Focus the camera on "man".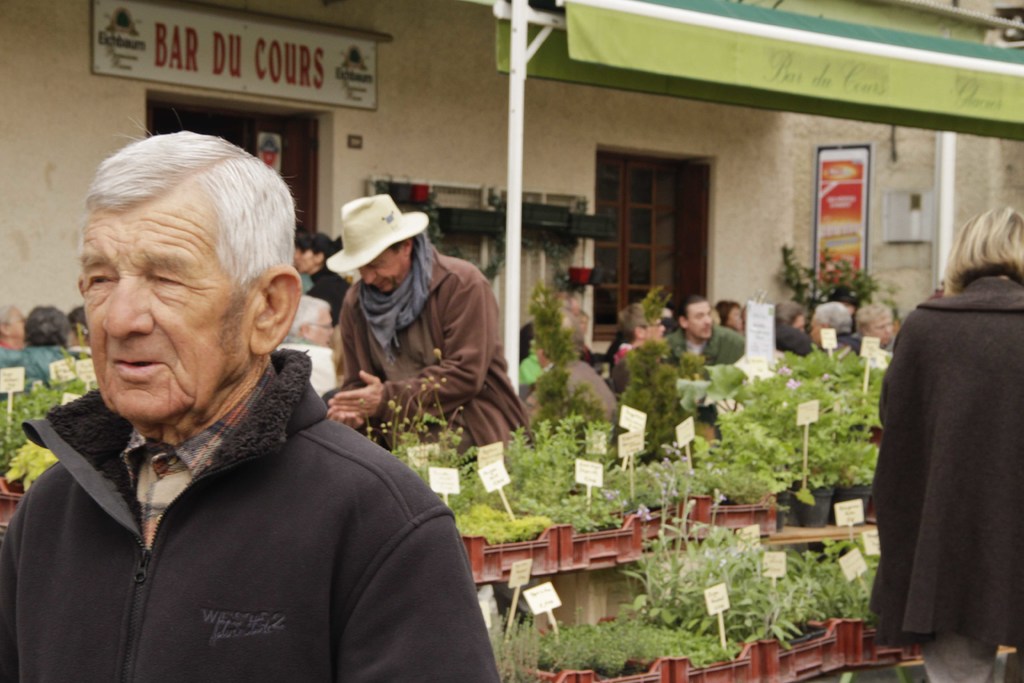
Focus region: 6:139:498:675.
